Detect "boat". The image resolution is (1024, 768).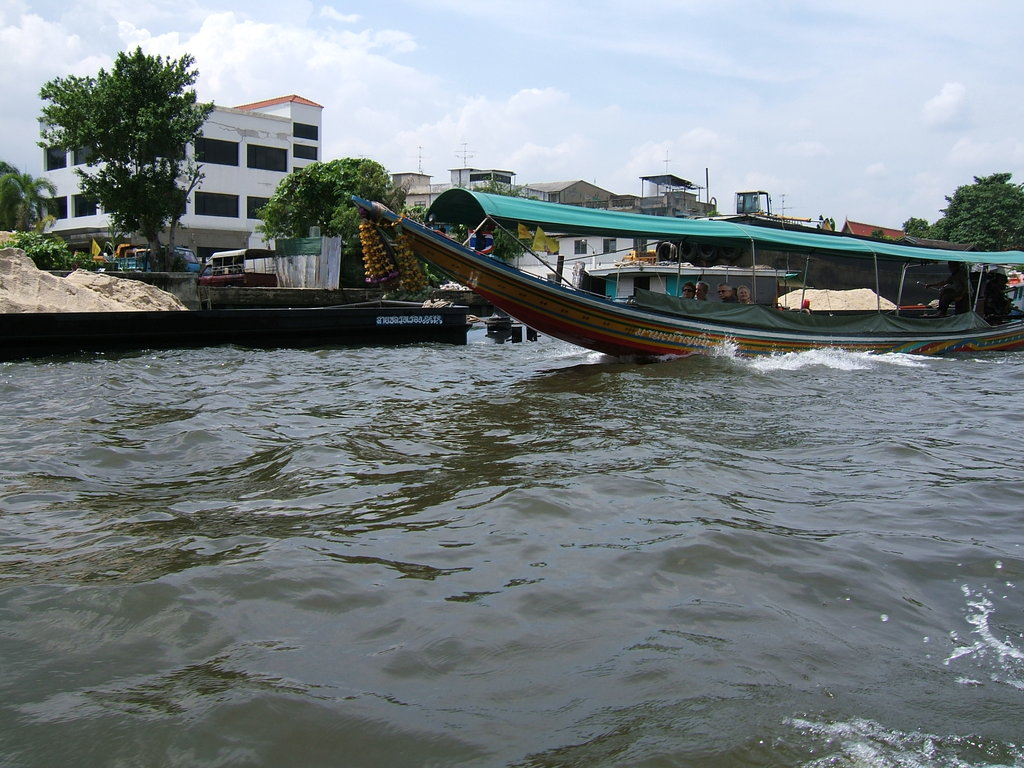
319,150,1023,342.
